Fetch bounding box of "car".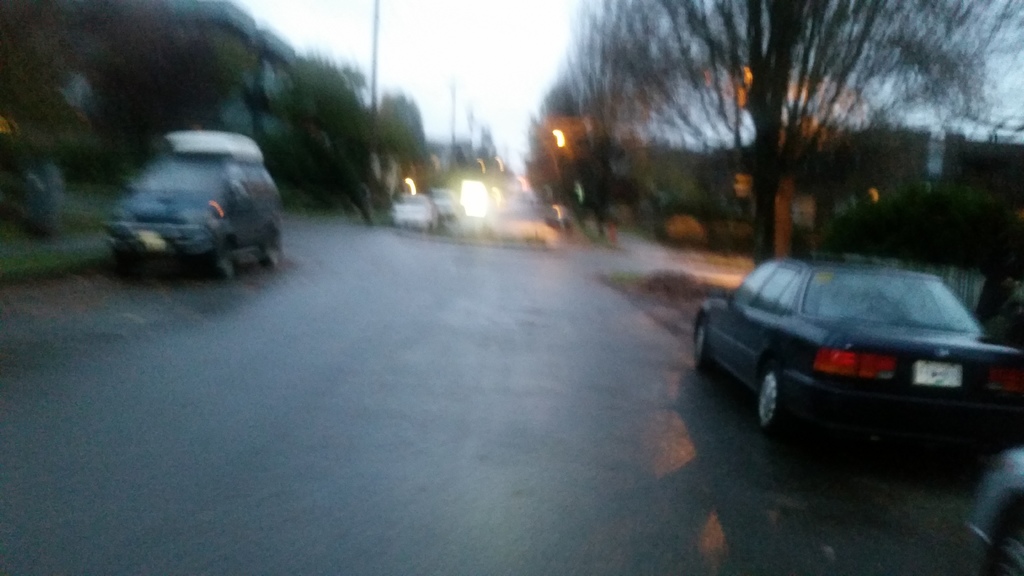
Bbox: region(687, 258, 1023, 486).
